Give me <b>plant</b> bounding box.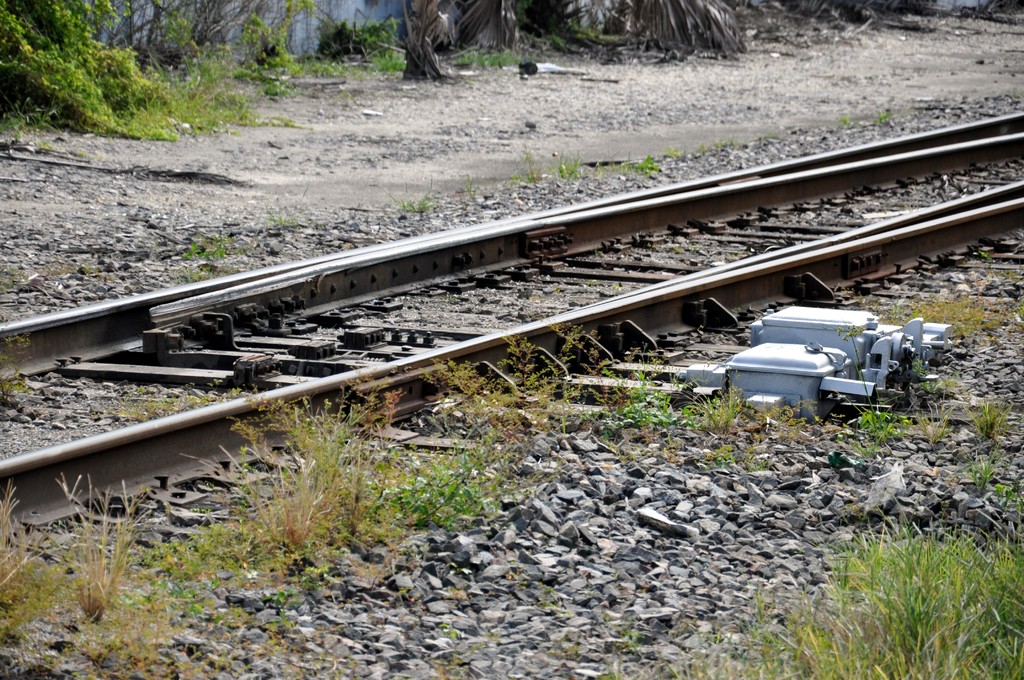
<box>461,165,484,204</box>.
